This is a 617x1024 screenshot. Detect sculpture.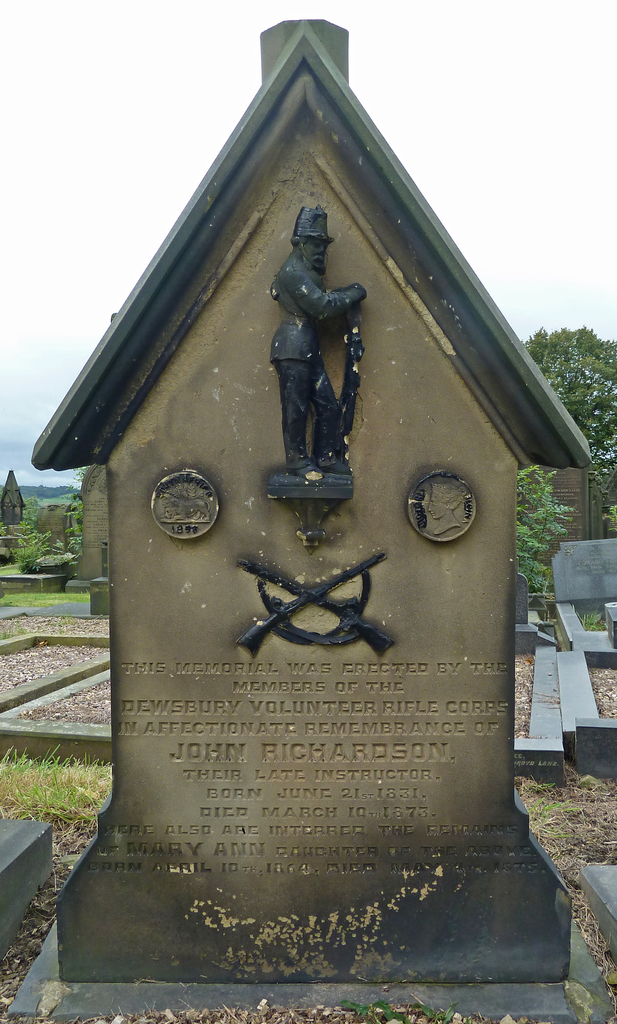
268,186,374,522.
